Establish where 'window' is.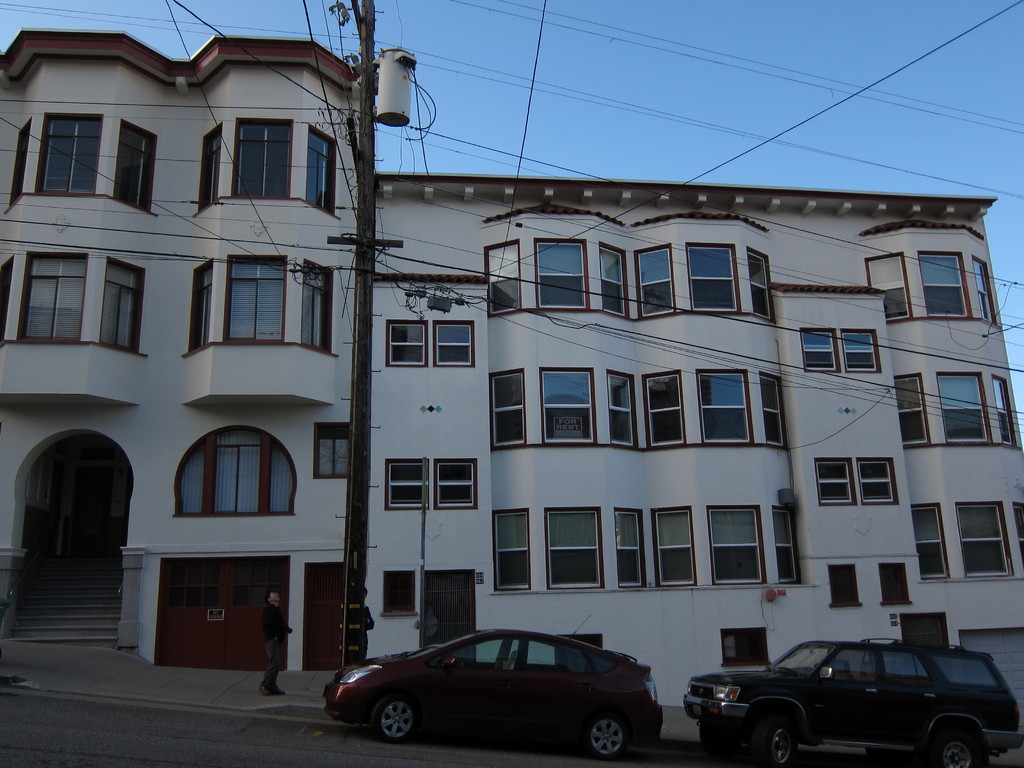
Established at <bbox>639, 369, 684, 447</bbox>.
